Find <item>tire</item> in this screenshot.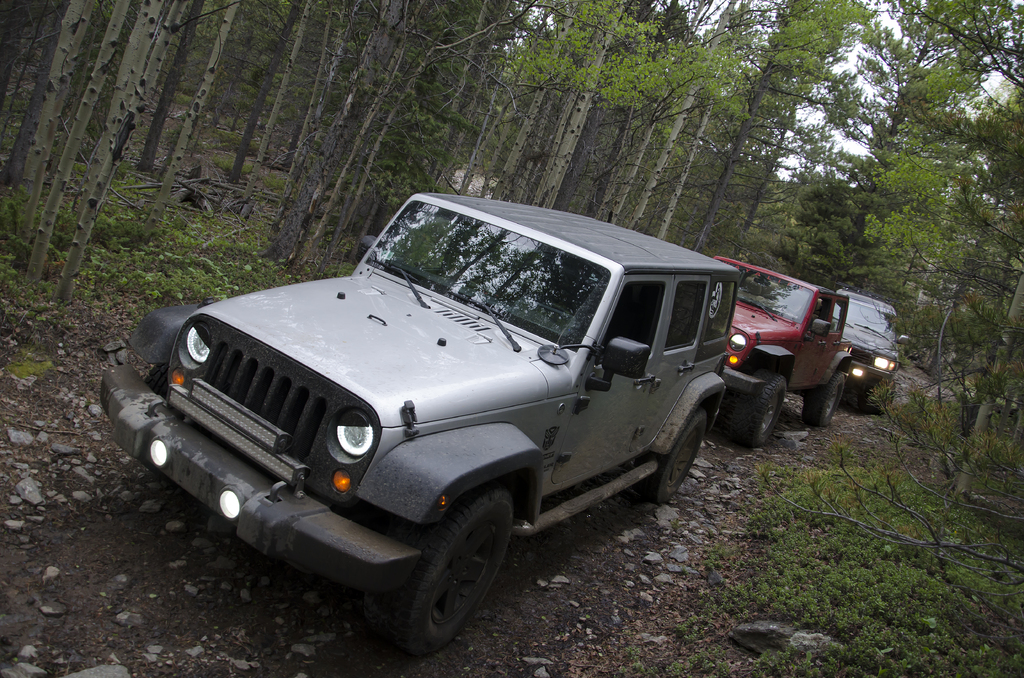
The bounding box for <item>tire</item> is <region>651, 410, 706, 507</region>.
